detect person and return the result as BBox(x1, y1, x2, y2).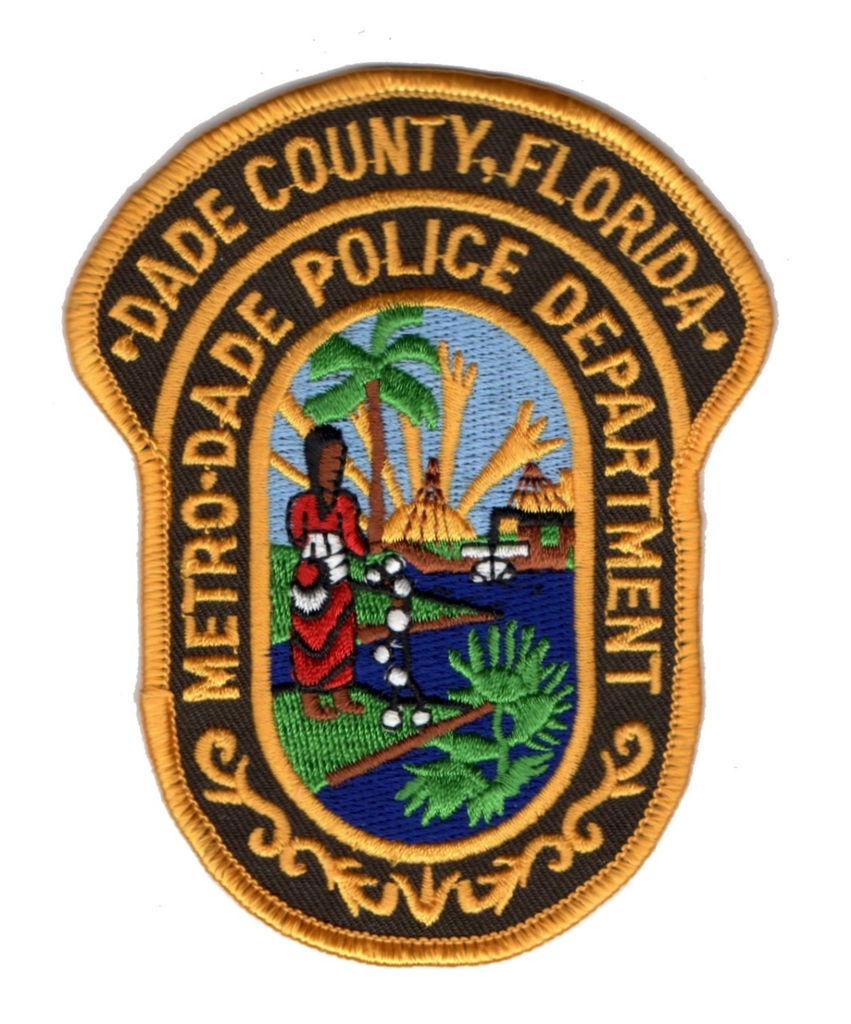
BBox(288, 423, 365, 717).
